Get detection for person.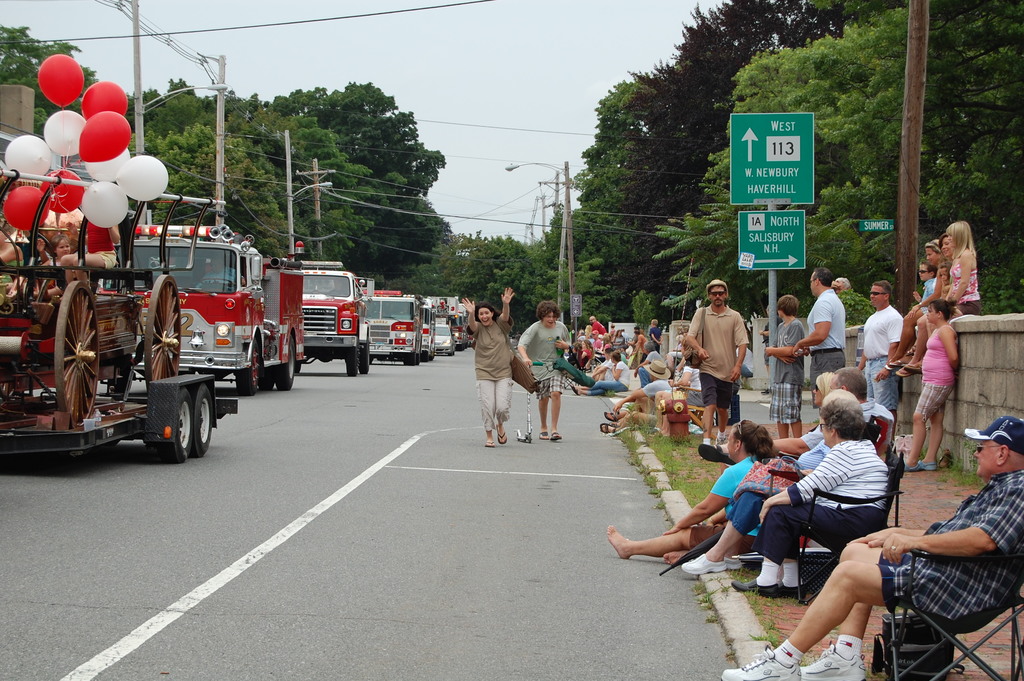
Detection: x1=772 y1=296 x2=806 y2=438.
